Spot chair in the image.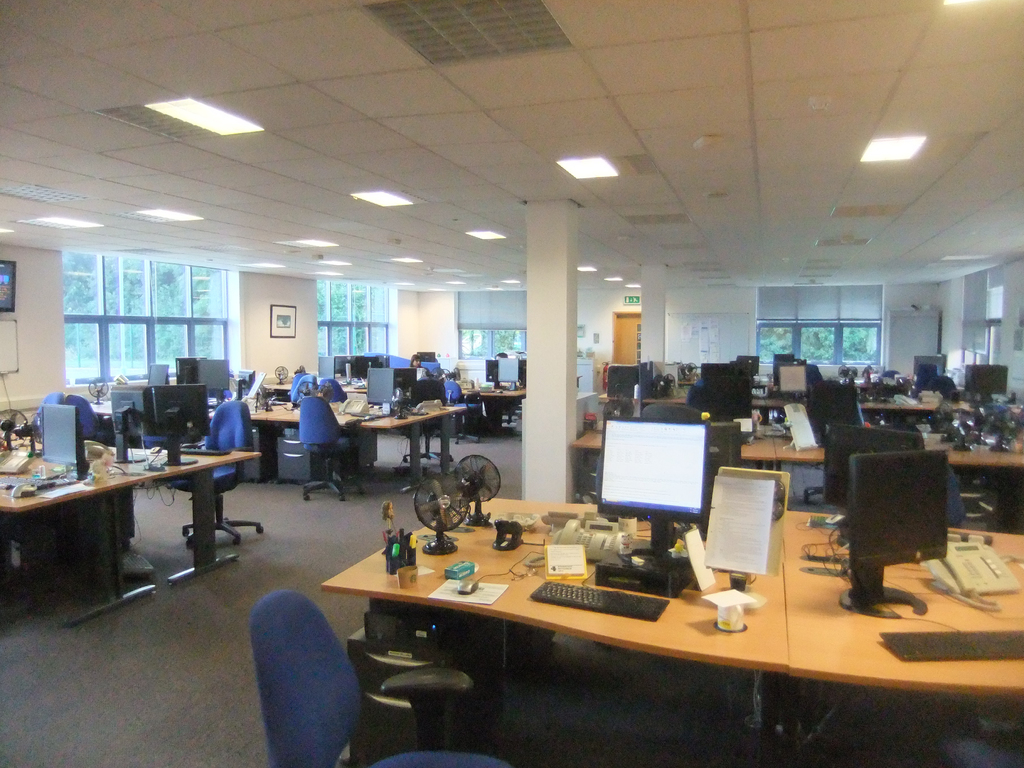
chair found at bbox(802, 362, 826, 384).
